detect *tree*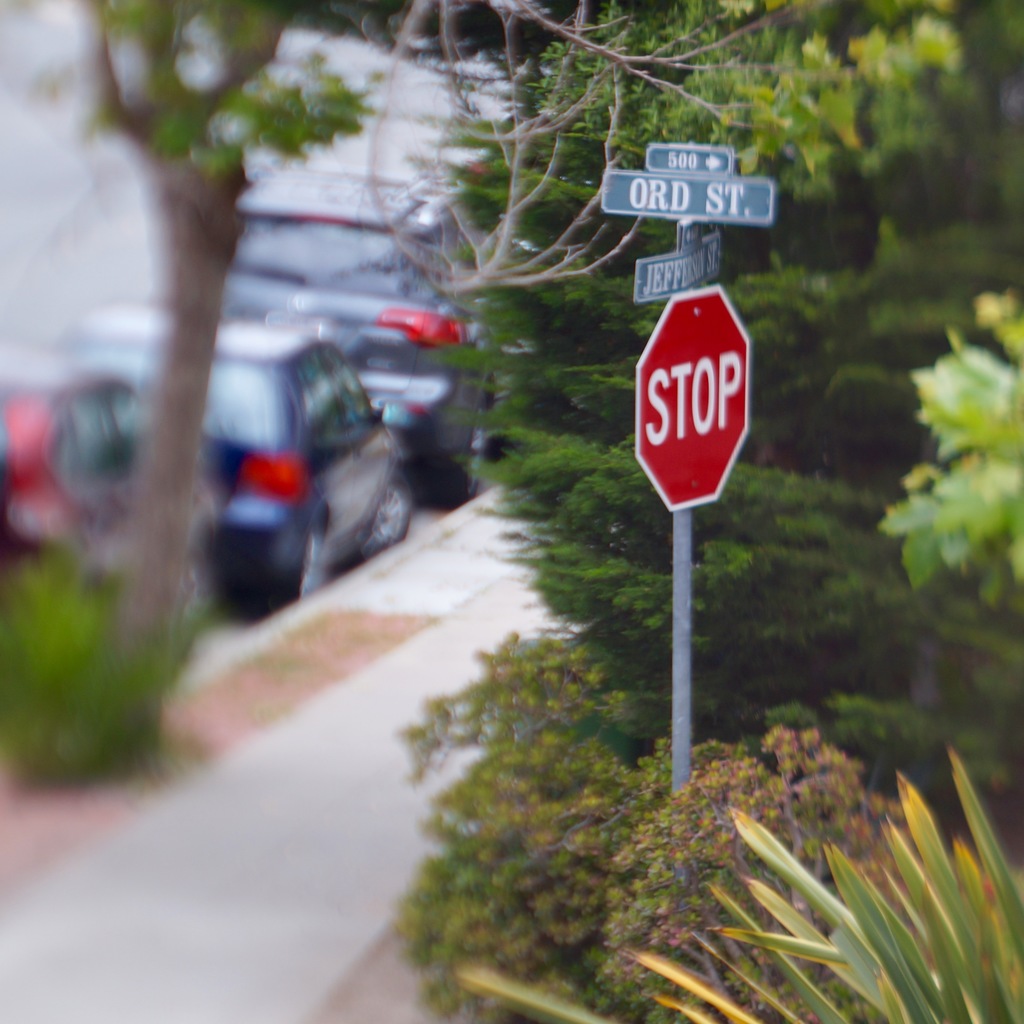
<region>31, 0, 384, 770</region>
